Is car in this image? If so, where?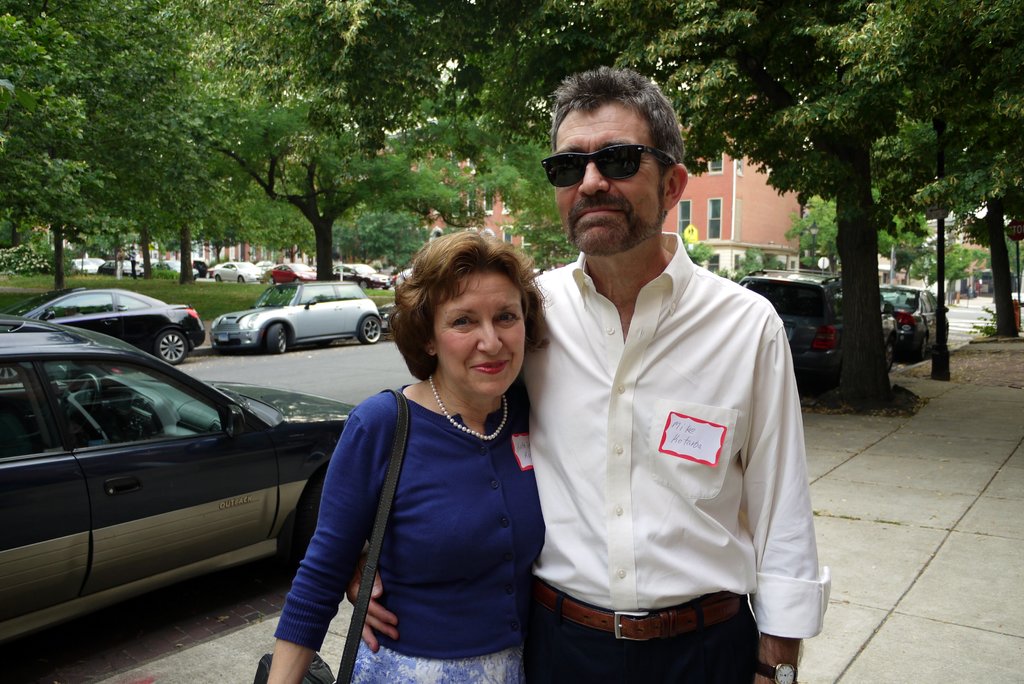
Yes, at crop(0, 313, 358, 655).
